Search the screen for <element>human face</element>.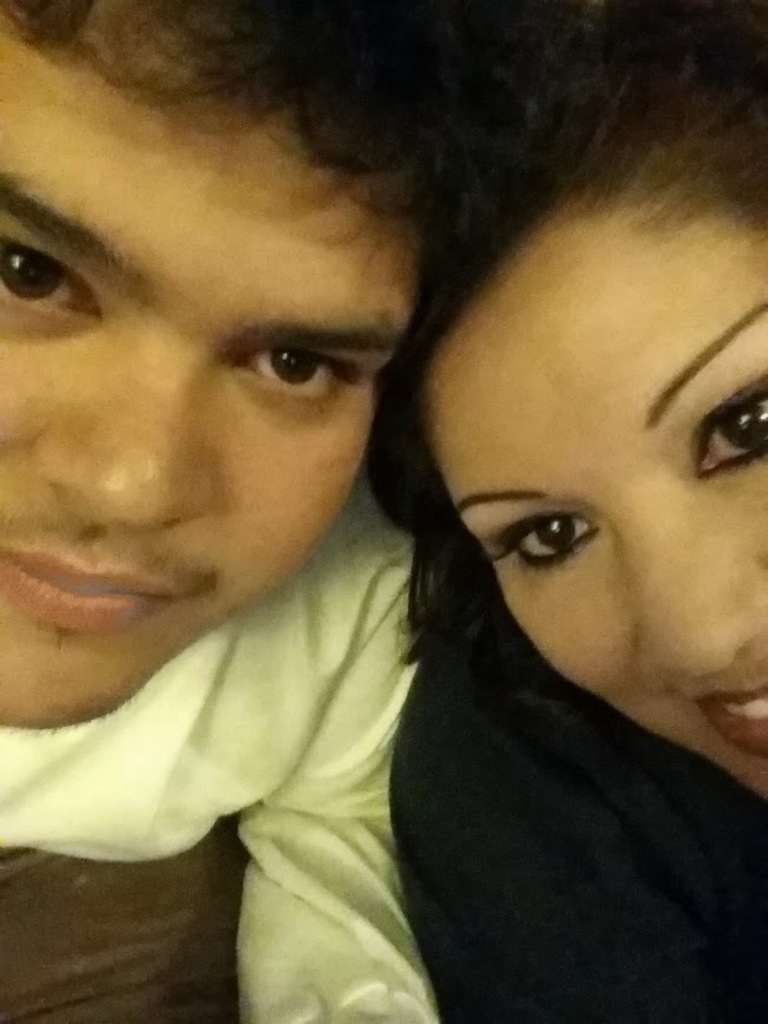
Found at rect(419, 184, 767, 805).
